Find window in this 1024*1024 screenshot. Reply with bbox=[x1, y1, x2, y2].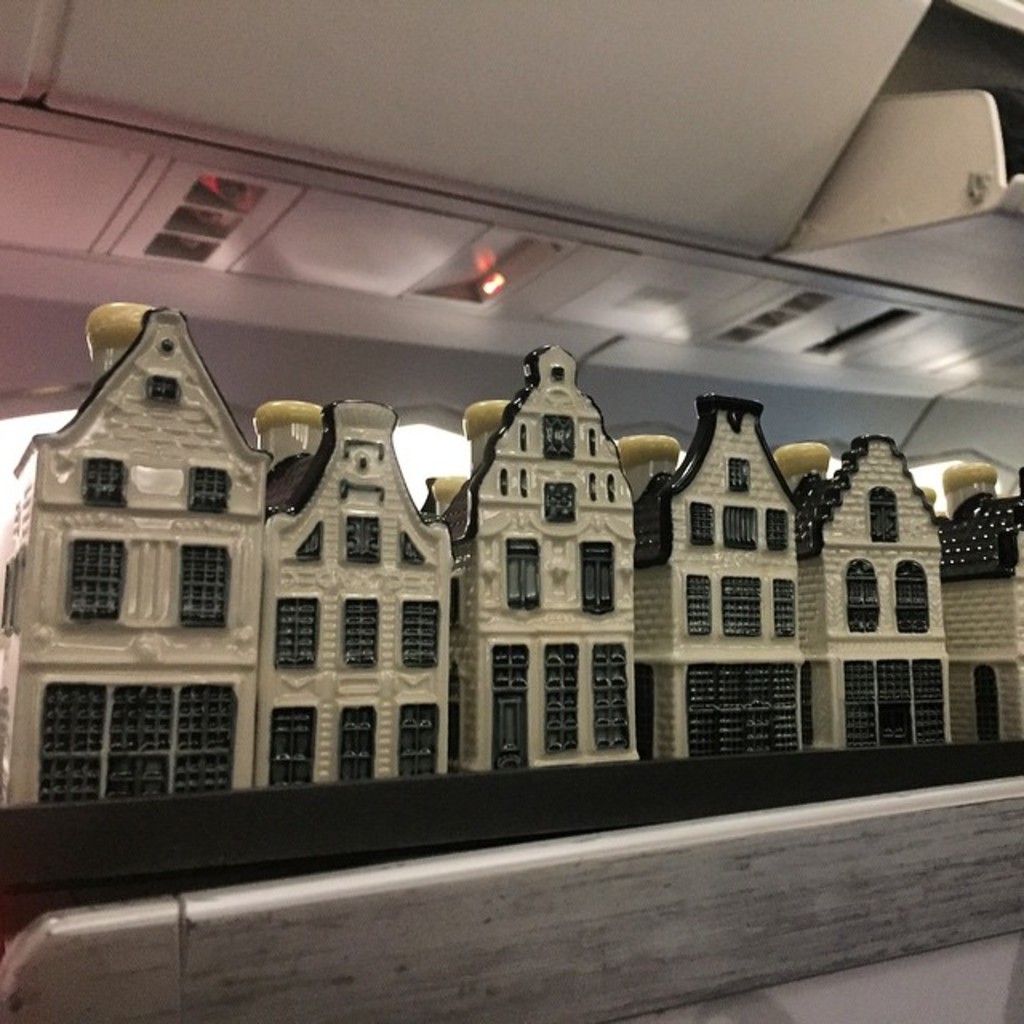
bbox=[66, 541, 133, 621].
